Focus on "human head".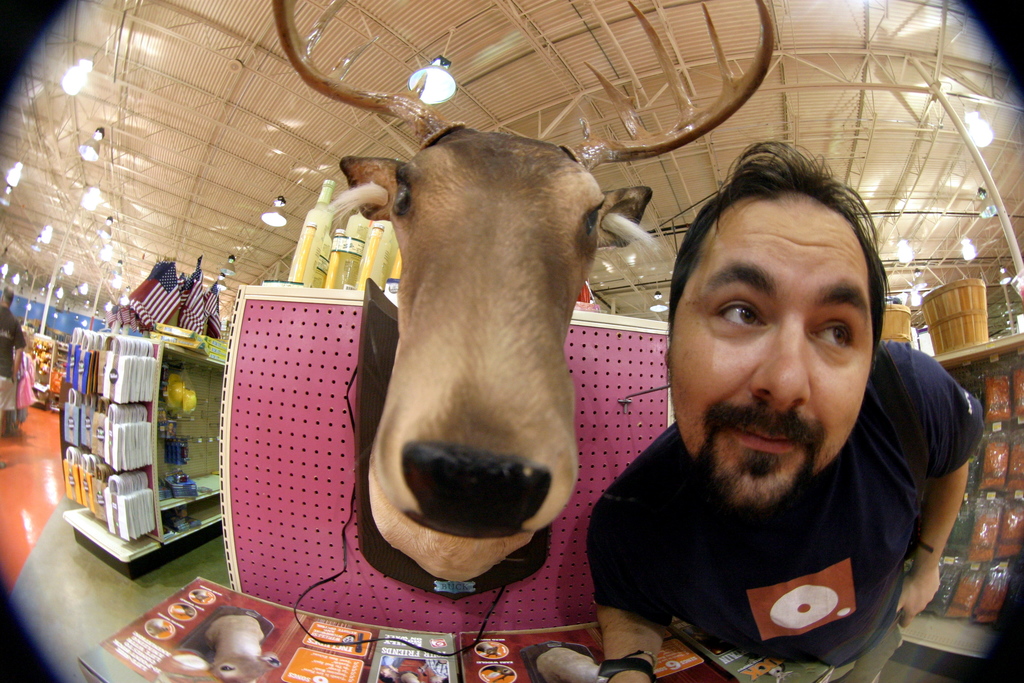
Focused at region(657, 144, 890, 473).
